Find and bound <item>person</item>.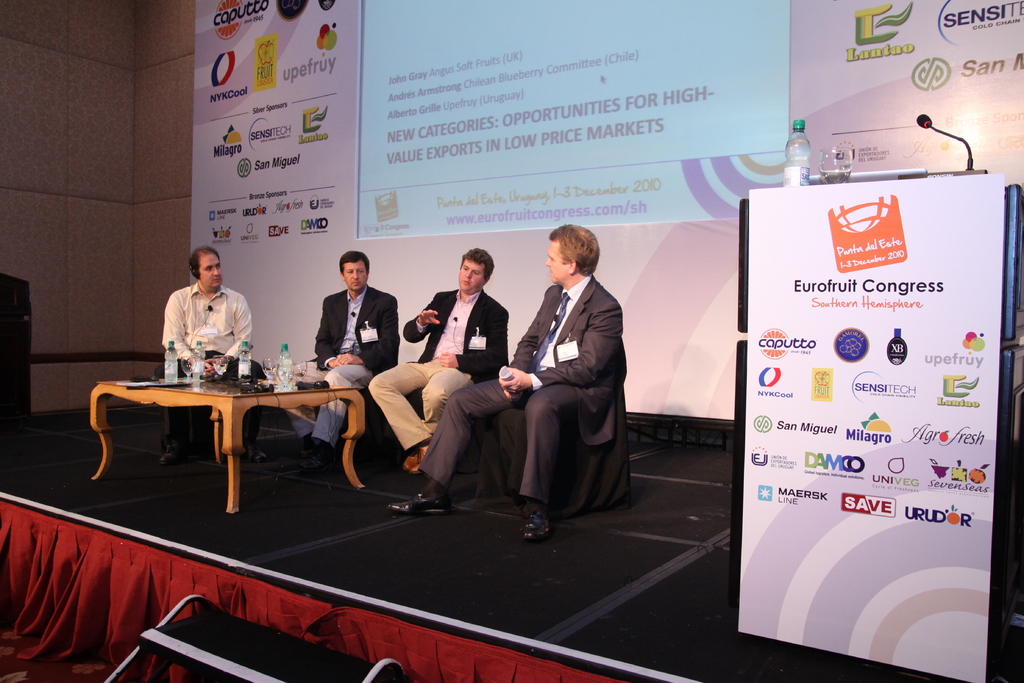
Bound: bbox(365, 251, 515, 468).
